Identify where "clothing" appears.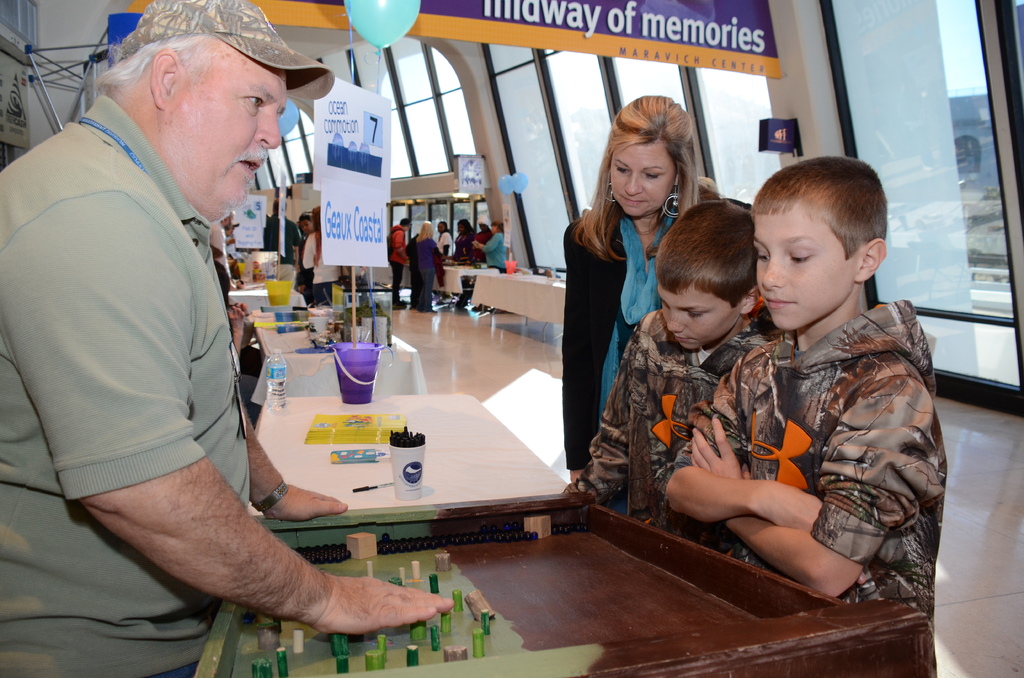
Appears at {"x1": 405, "y1": 230, "x2": 421, "y2": 301}.
